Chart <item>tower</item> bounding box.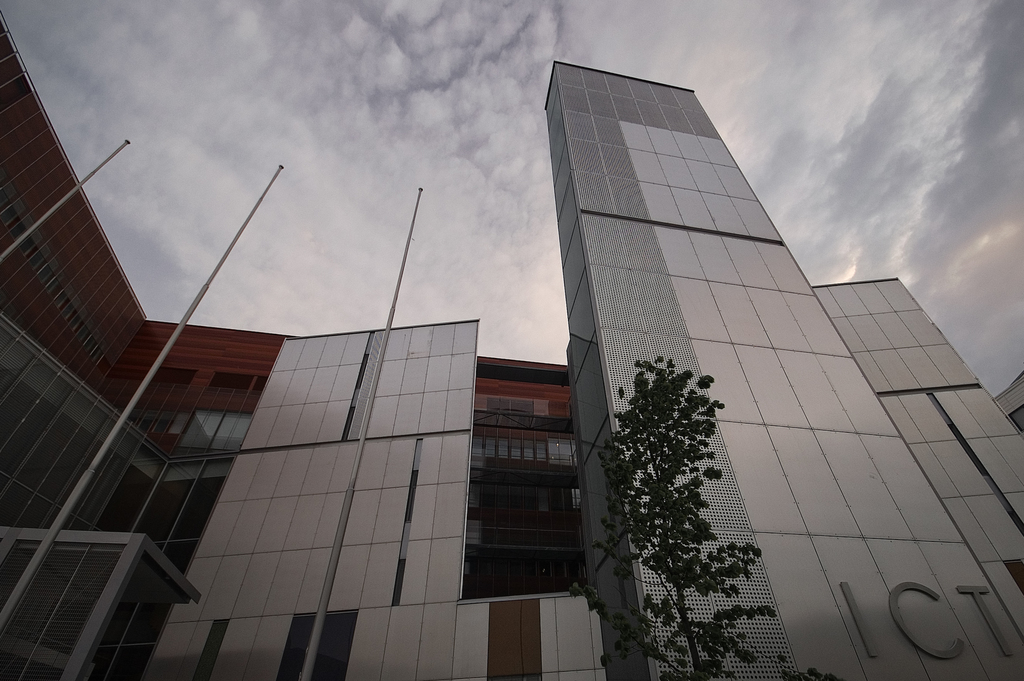
Charted: [x1=544, y1=62, x2=1019, y2=680].
